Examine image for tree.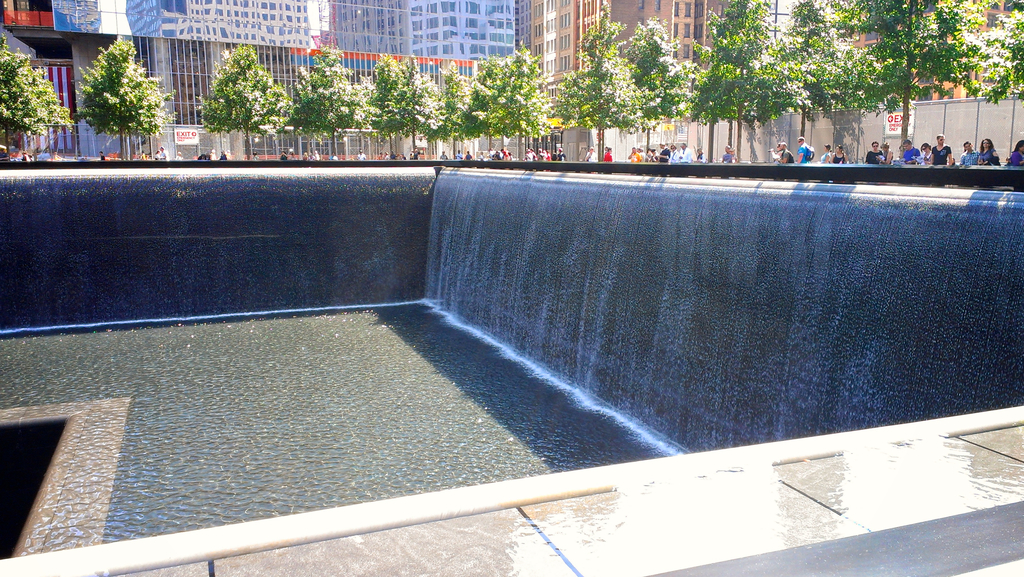
Examination result: (left=460, top=36, right=549, bottom=168).
